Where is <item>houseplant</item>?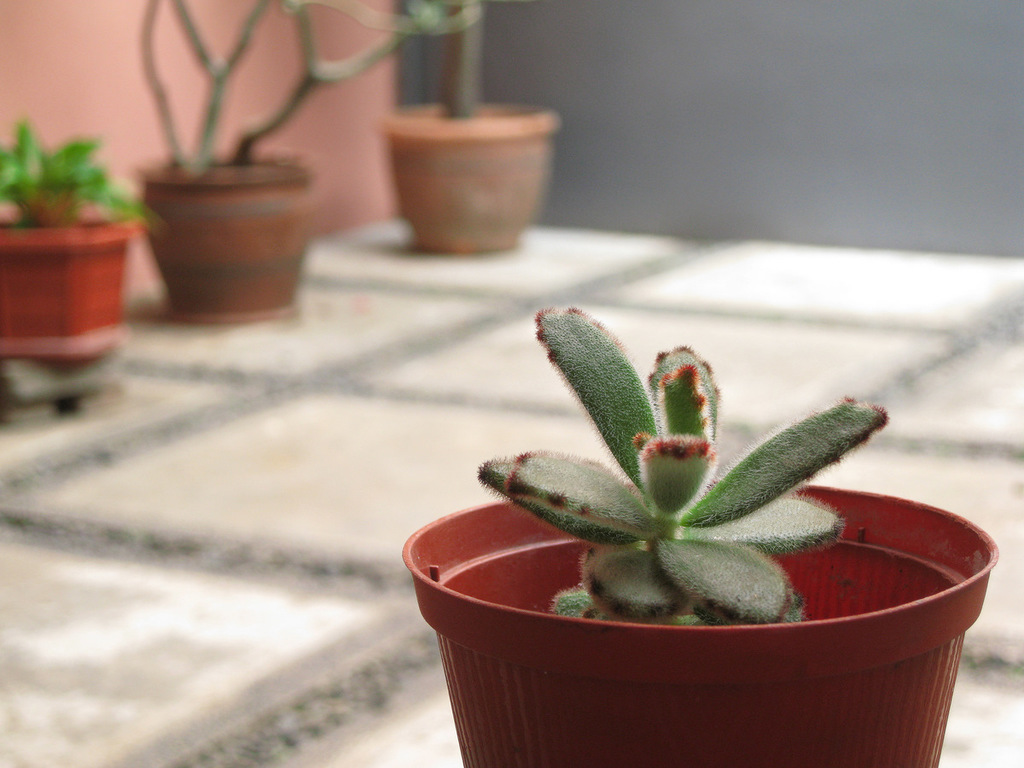
detection(0, 129, 154, 368).
